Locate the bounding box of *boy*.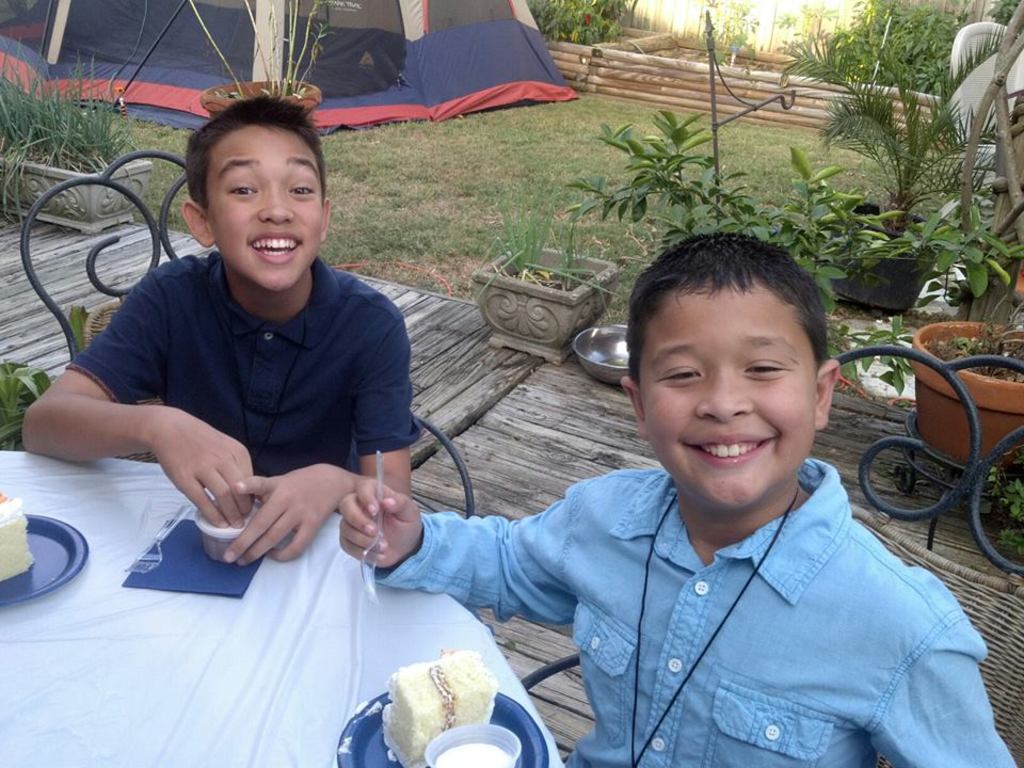
Bounding box: Rect(390, 181, 961, 745).
